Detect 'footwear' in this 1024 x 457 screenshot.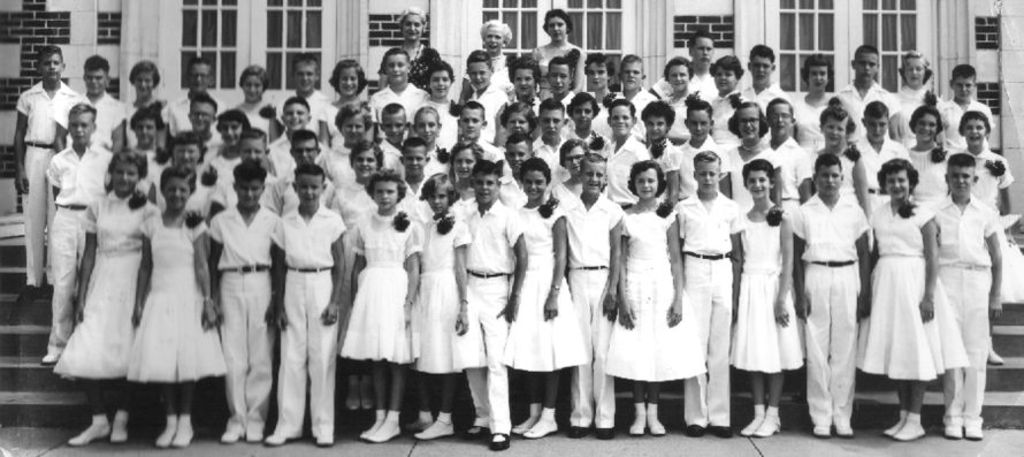
Detection: BBox(945, 422, 963, 439).
